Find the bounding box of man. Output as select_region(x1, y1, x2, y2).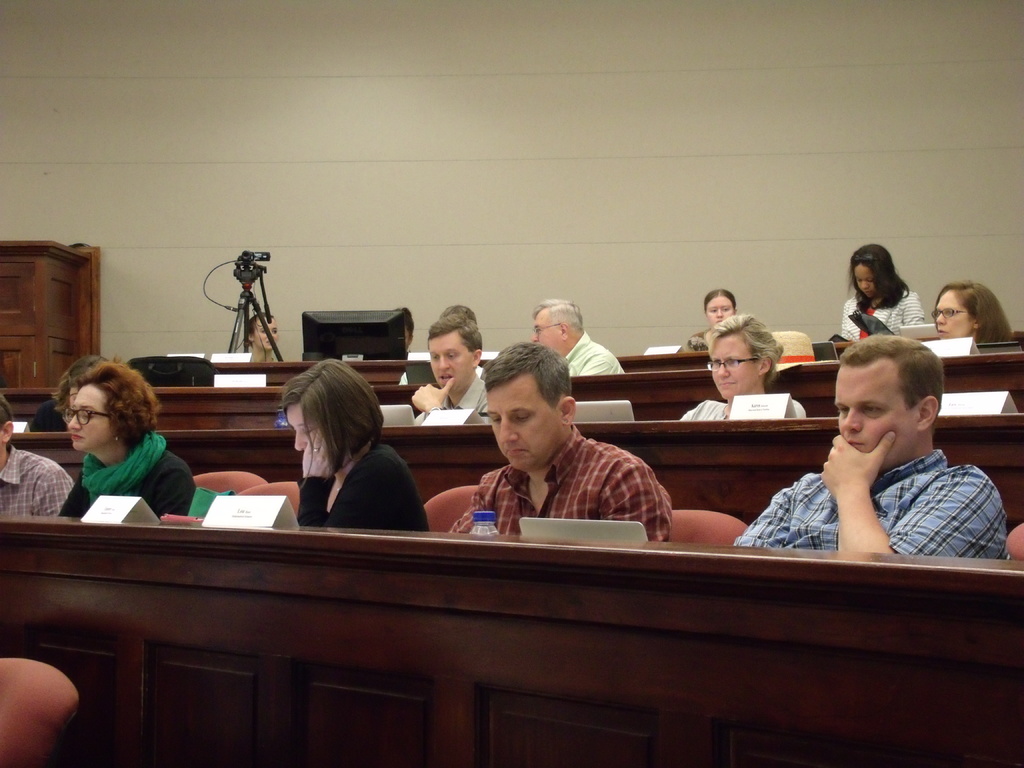
select_region(726, 336, 1006, 553).
